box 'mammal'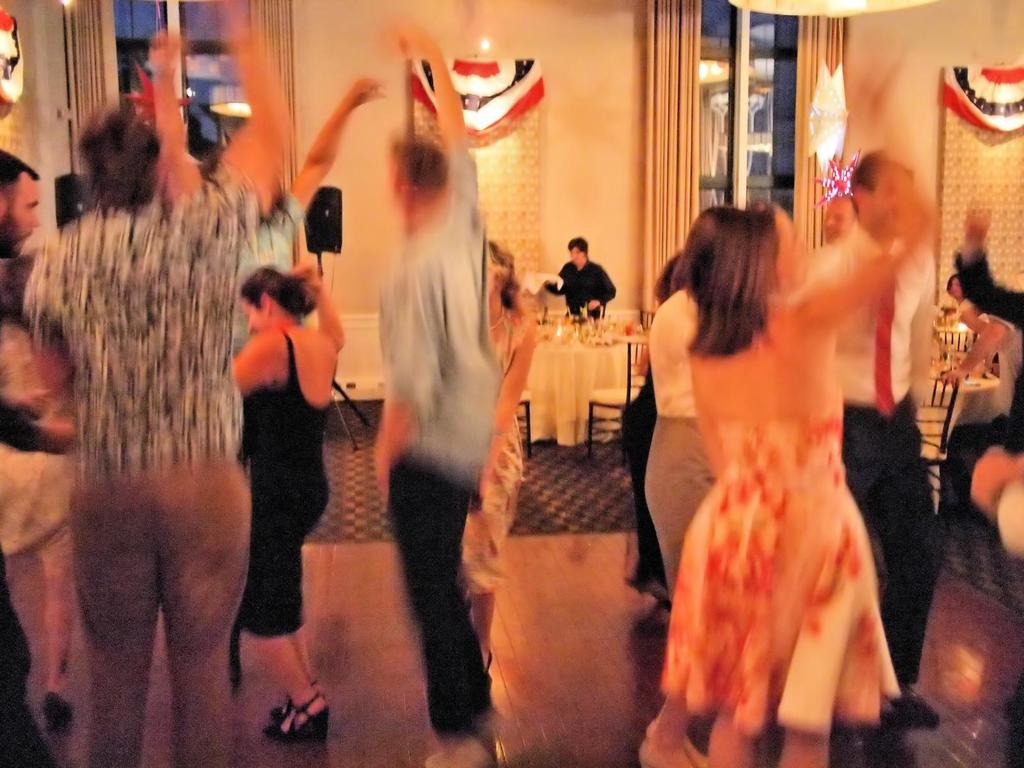
[x1=15, y1=0, x2=264, y2=767]
